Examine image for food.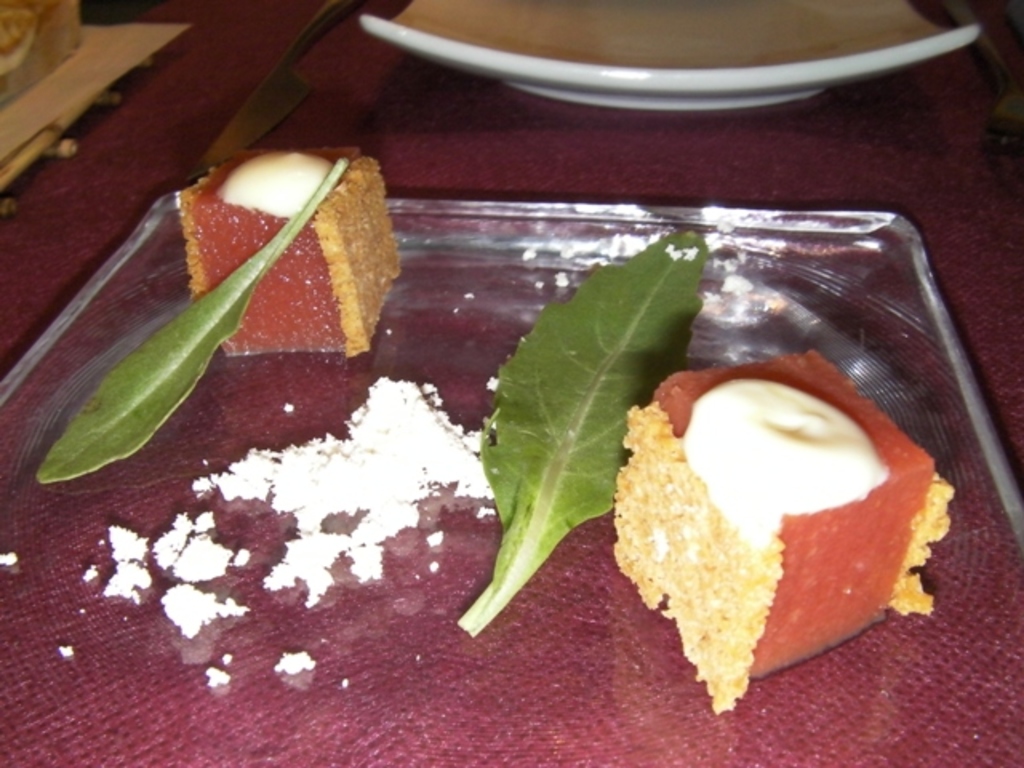
Examination result: bbox=[61, 646, 74, 659].
